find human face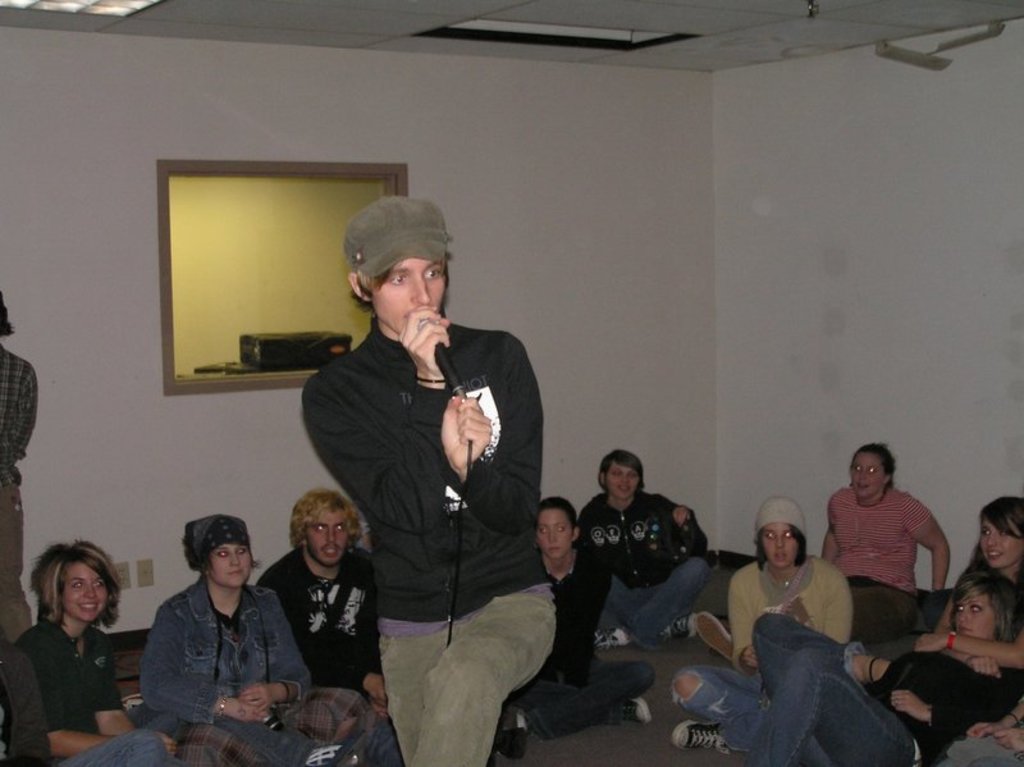
(372, 259, 444, 335)
